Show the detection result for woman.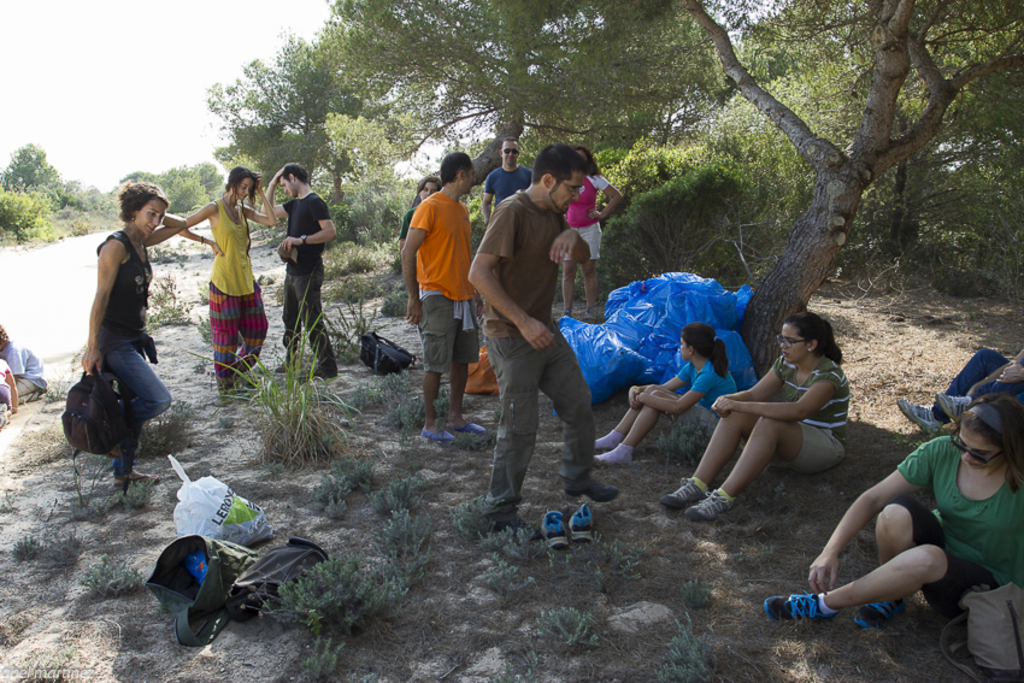
left=561, top=147, right=623, bottom=323.
